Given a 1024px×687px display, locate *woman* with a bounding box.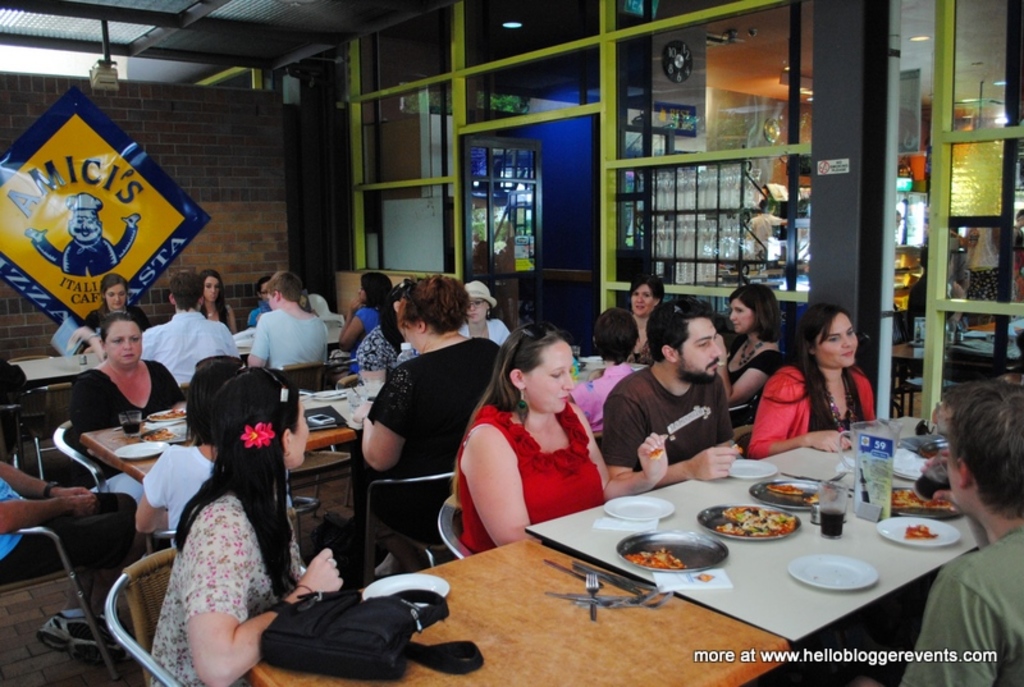
Located: select_region(339, 272, 394, 357).
